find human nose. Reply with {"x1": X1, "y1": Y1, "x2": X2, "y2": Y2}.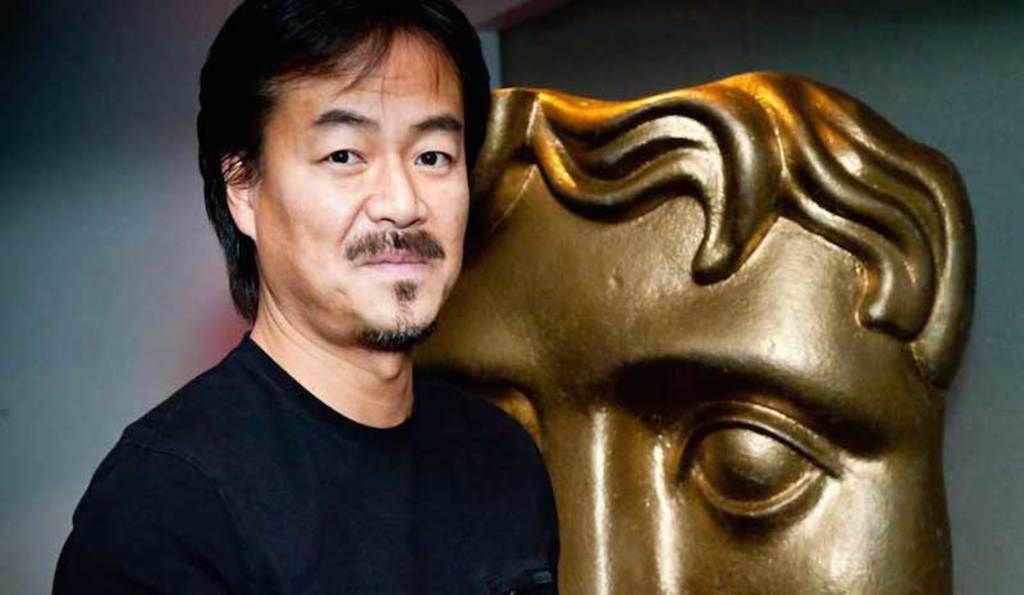
{"x1": 366, "y1": 163, "x2": 429, "y2": 230}.
